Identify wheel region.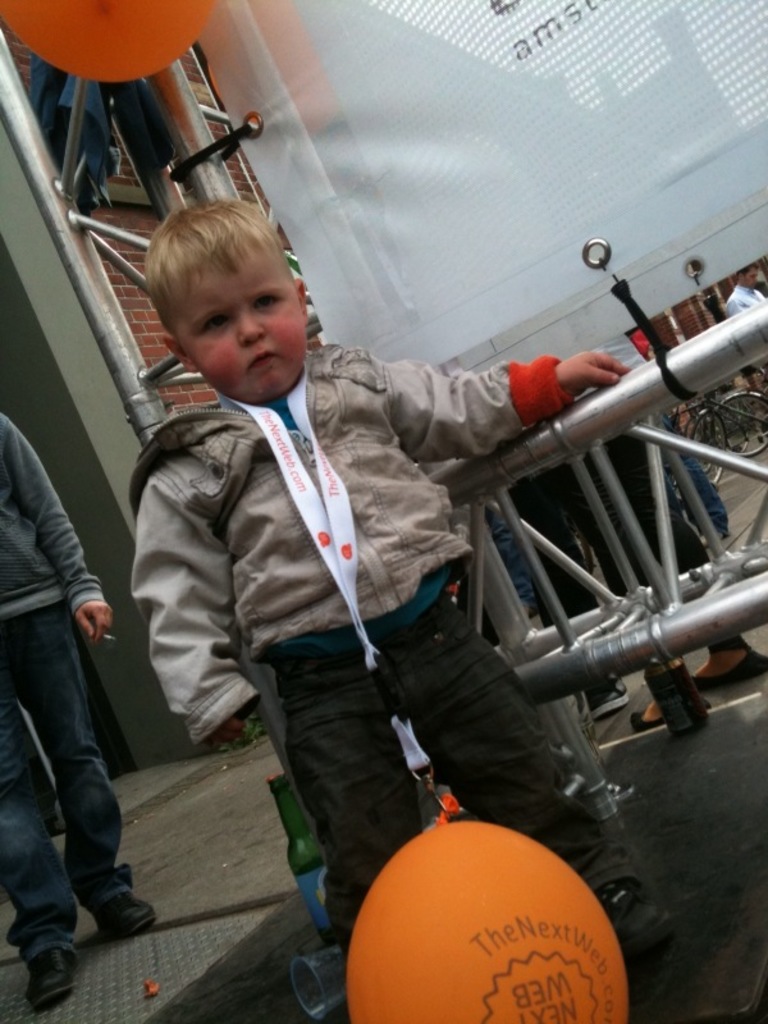
Region: pyautogui.locateOnScreen(730, 403, 751, 453).
